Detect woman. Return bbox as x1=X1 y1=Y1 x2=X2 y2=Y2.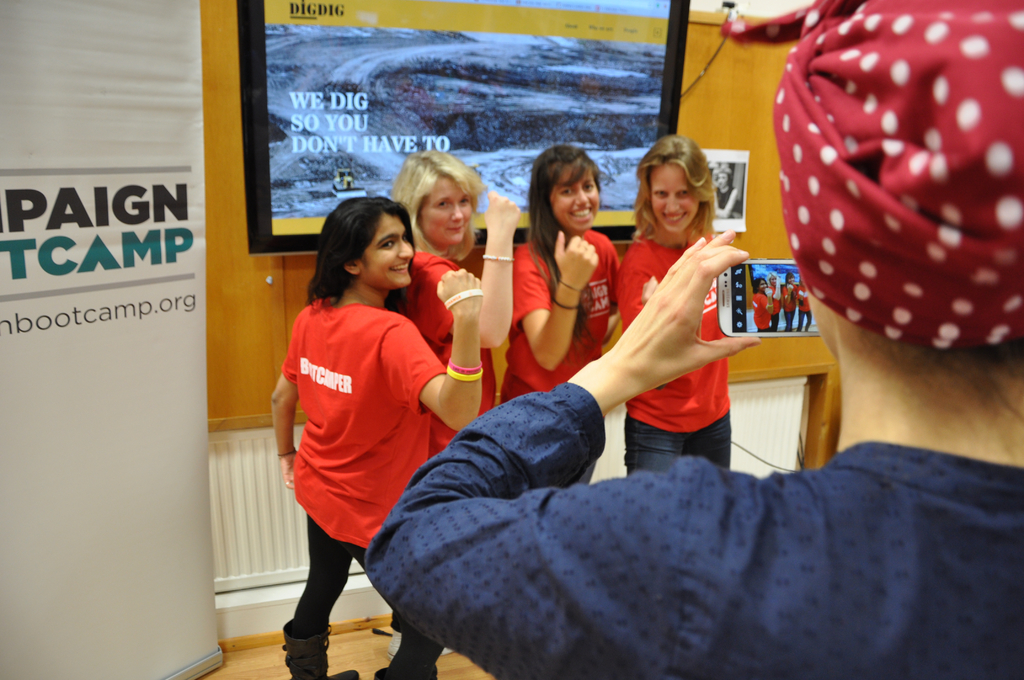
x1=503 y1=143 x2=620 y2=407.
